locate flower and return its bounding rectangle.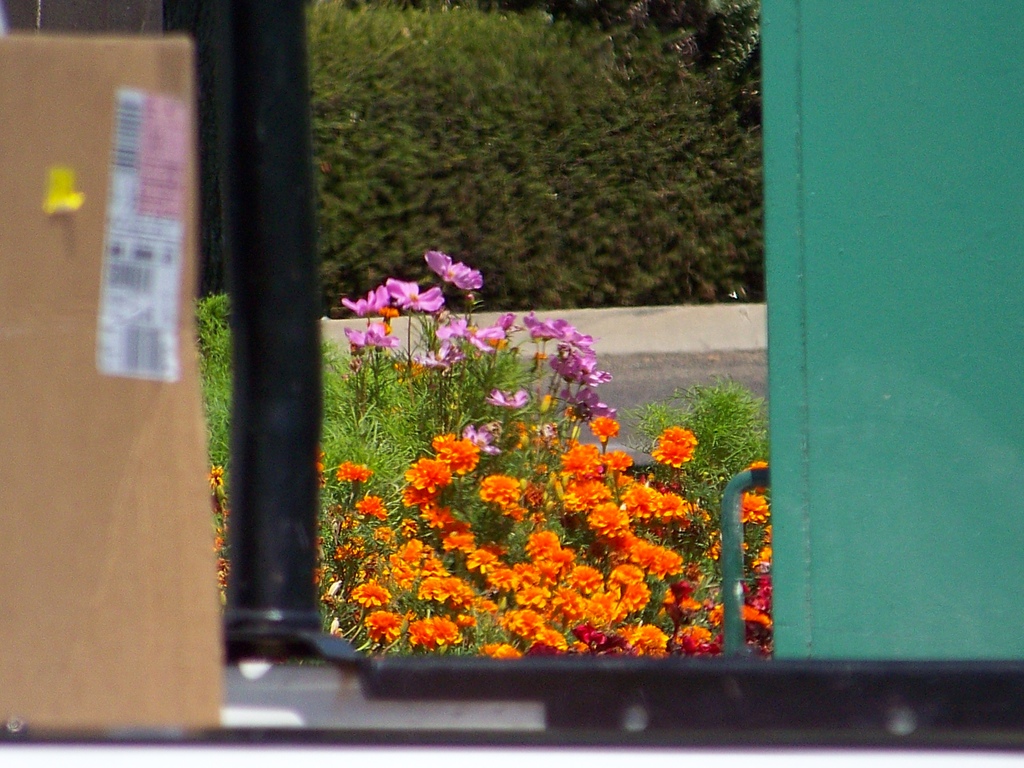
box=[472, 323, 505, 356].
